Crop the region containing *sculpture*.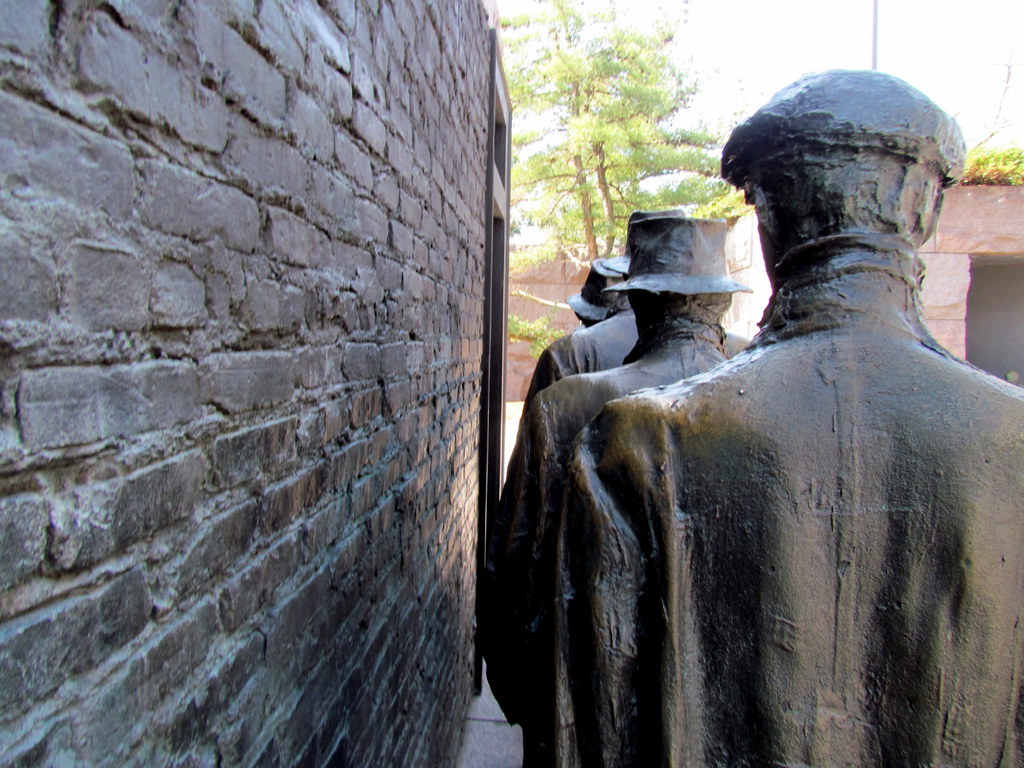
Crop region: box=[521, 213, 750, 406].
